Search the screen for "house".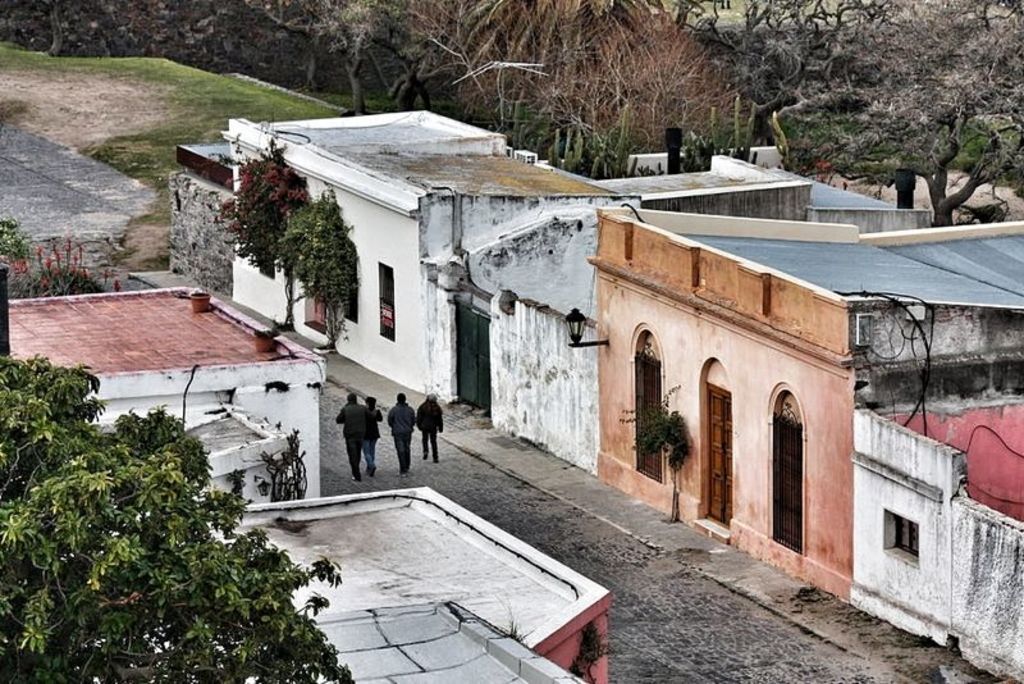
Found at BBox(908, 225, 1023, 293).
